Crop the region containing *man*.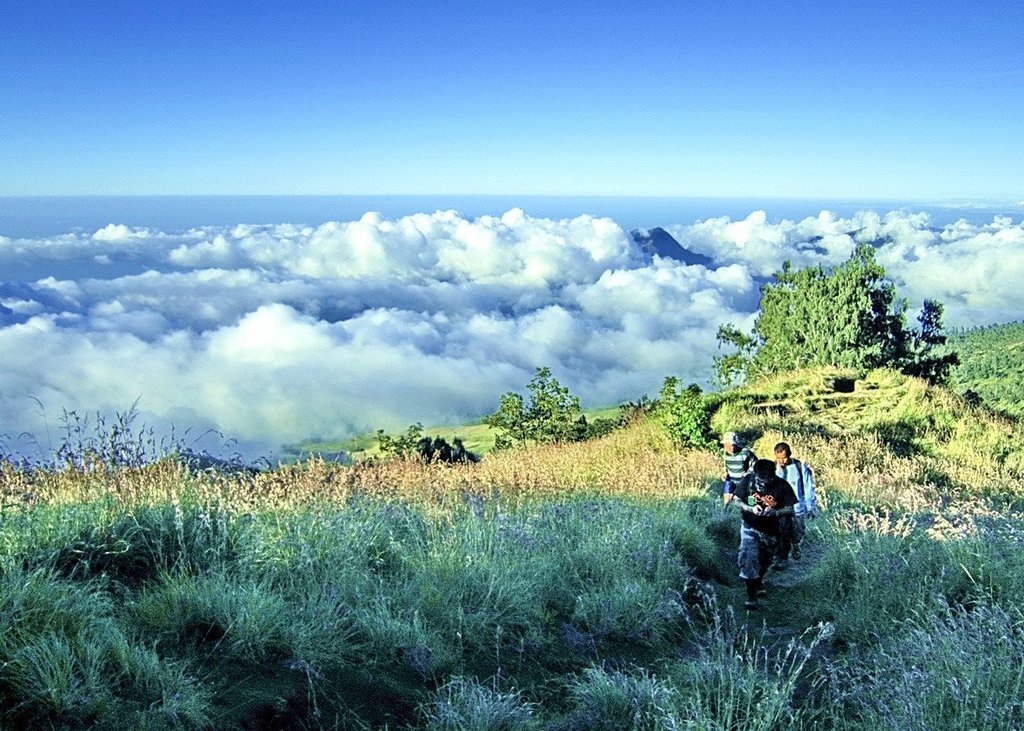
Crop region: 772 441 814 526.
